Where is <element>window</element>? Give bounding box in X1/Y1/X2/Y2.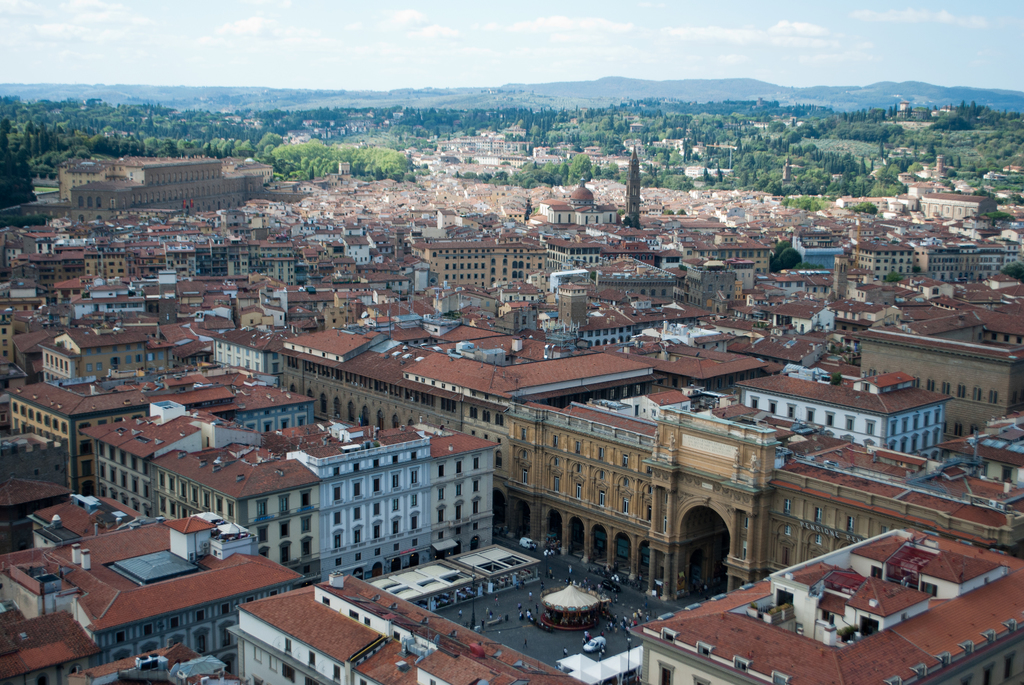
613/328/614/333.
